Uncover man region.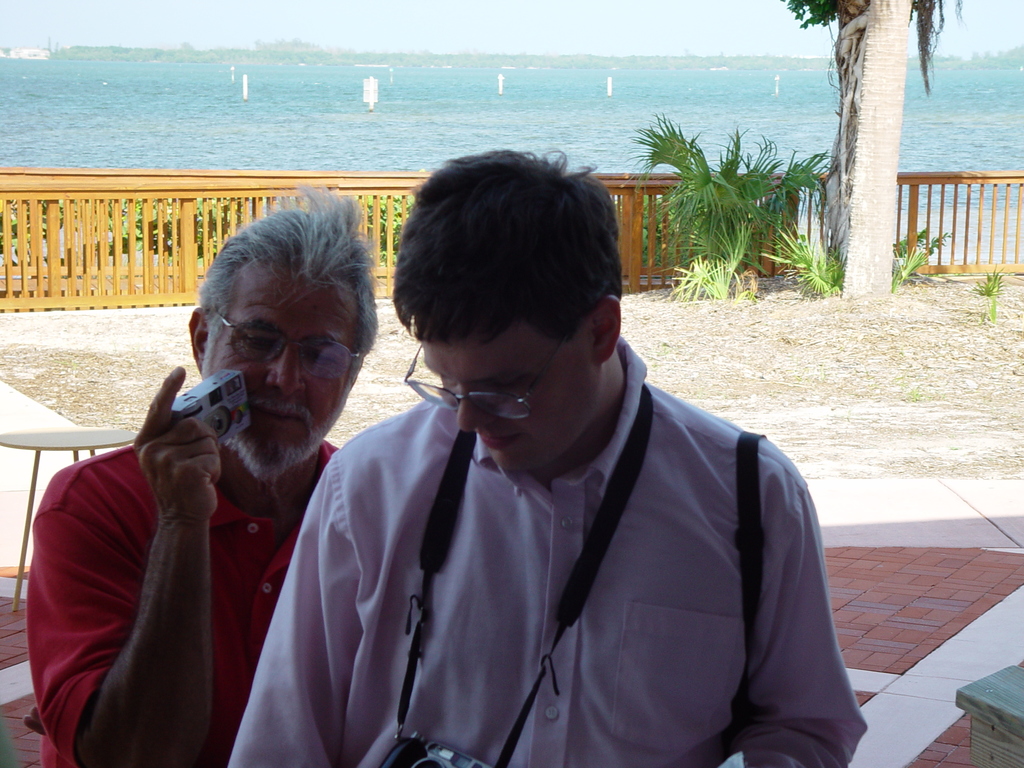
Uncovered: x1=27 y1=248 x2=351 y2=767.
